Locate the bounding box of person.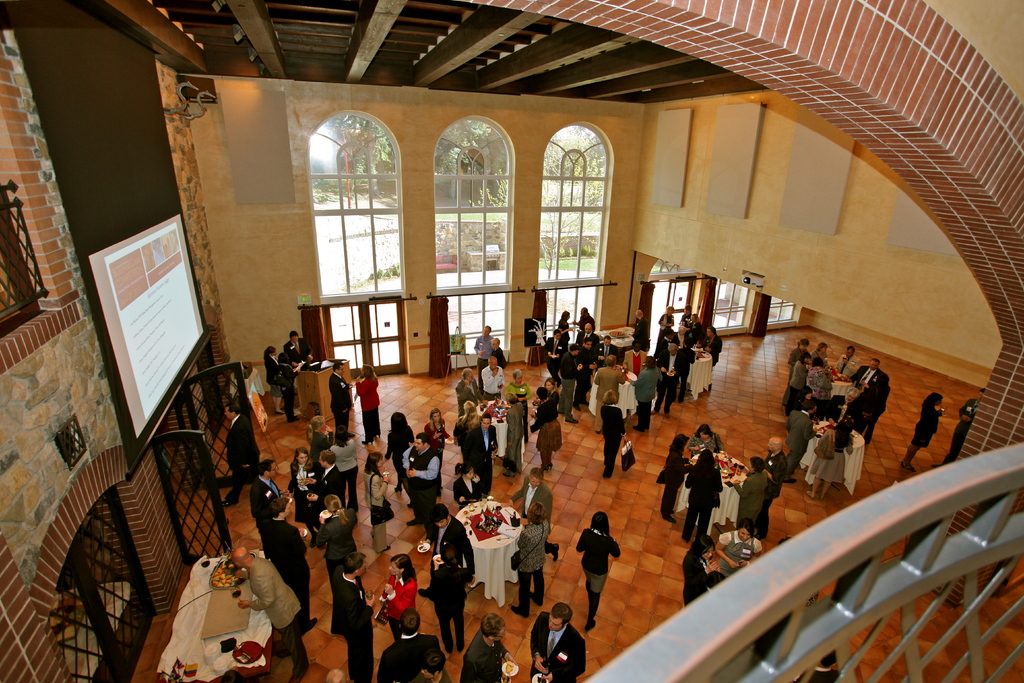
Bounding box: locate(824, 388, 855, 431).
